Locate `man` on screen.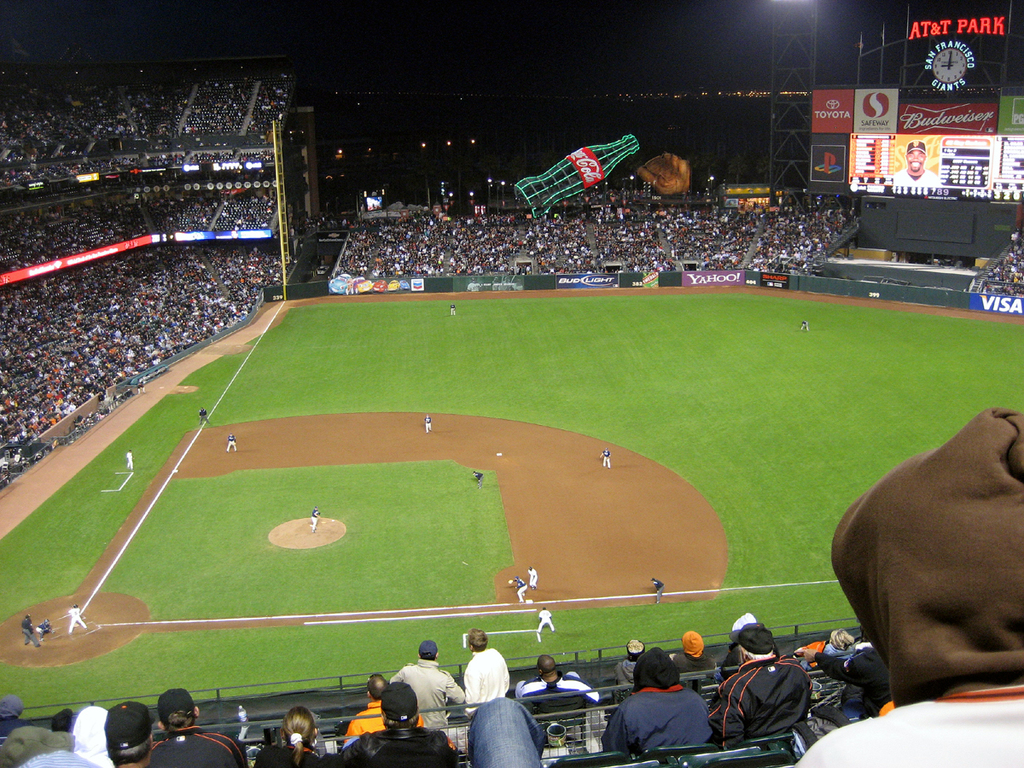
On screen at Rect(332, 679, 458, 767).
